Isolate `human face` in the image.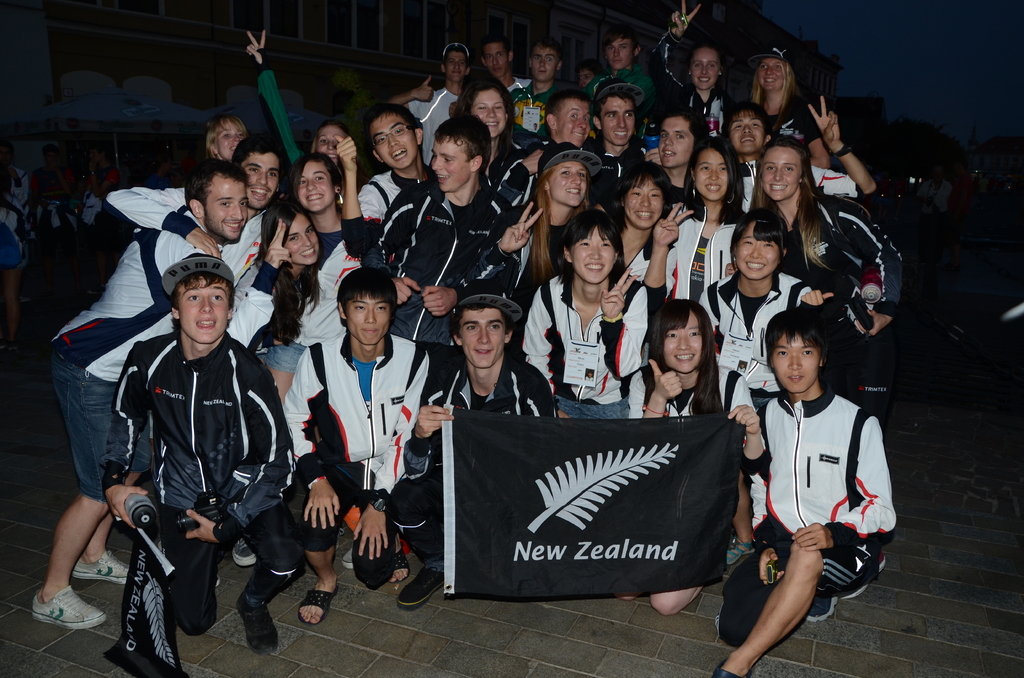
Isolated region: (179, 279, 228, 342).
